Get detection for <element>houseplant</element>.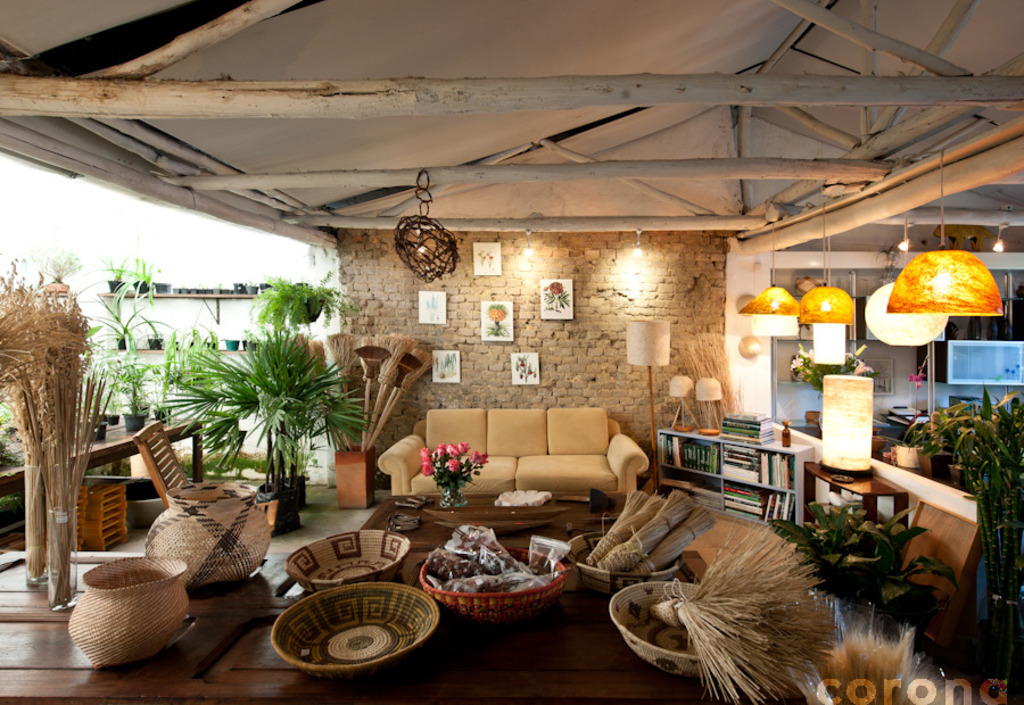
Detection: l=171, t=283, r=229, b=293.
